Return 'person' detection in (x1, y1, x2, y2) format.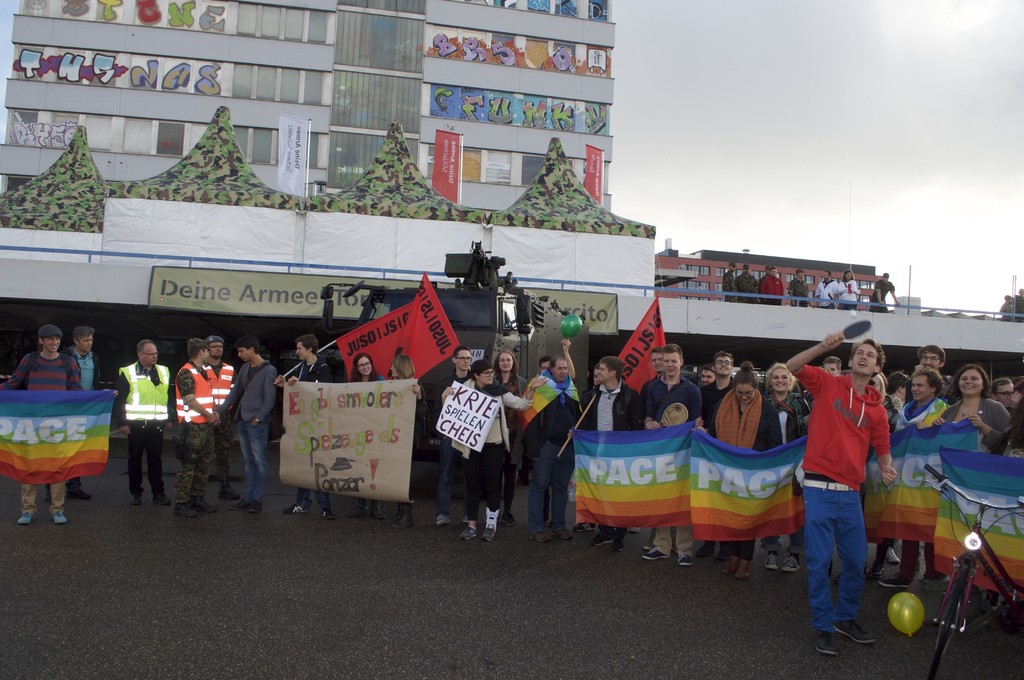
(229, 336, 278, 512).
